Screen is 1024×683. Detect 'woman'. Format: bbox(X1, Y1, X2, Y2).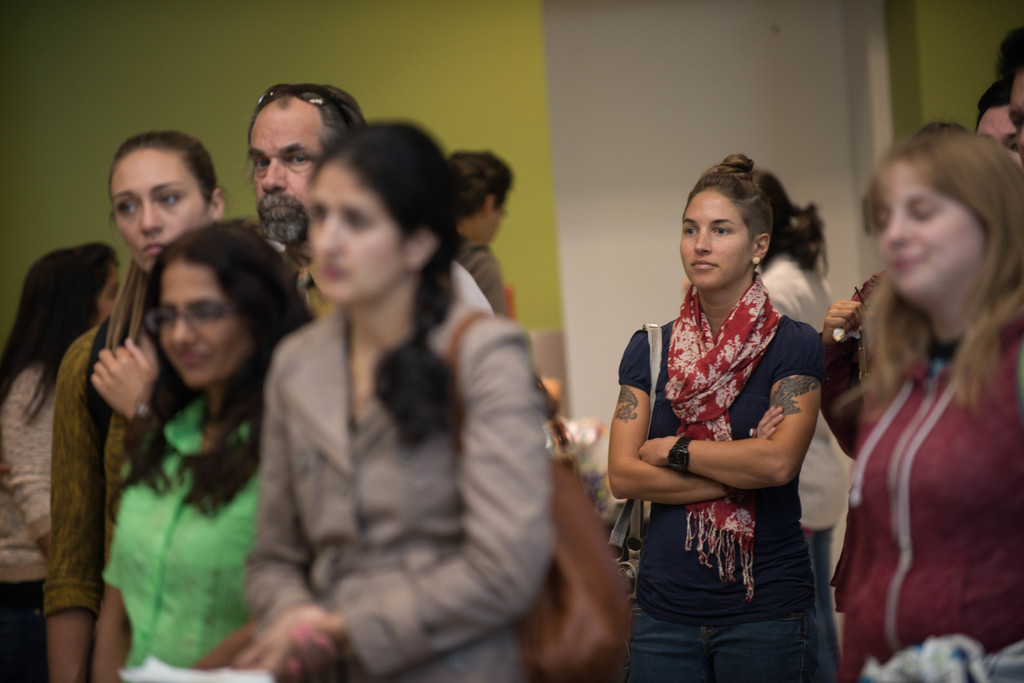
bbox(449, 149, 512, 317).
